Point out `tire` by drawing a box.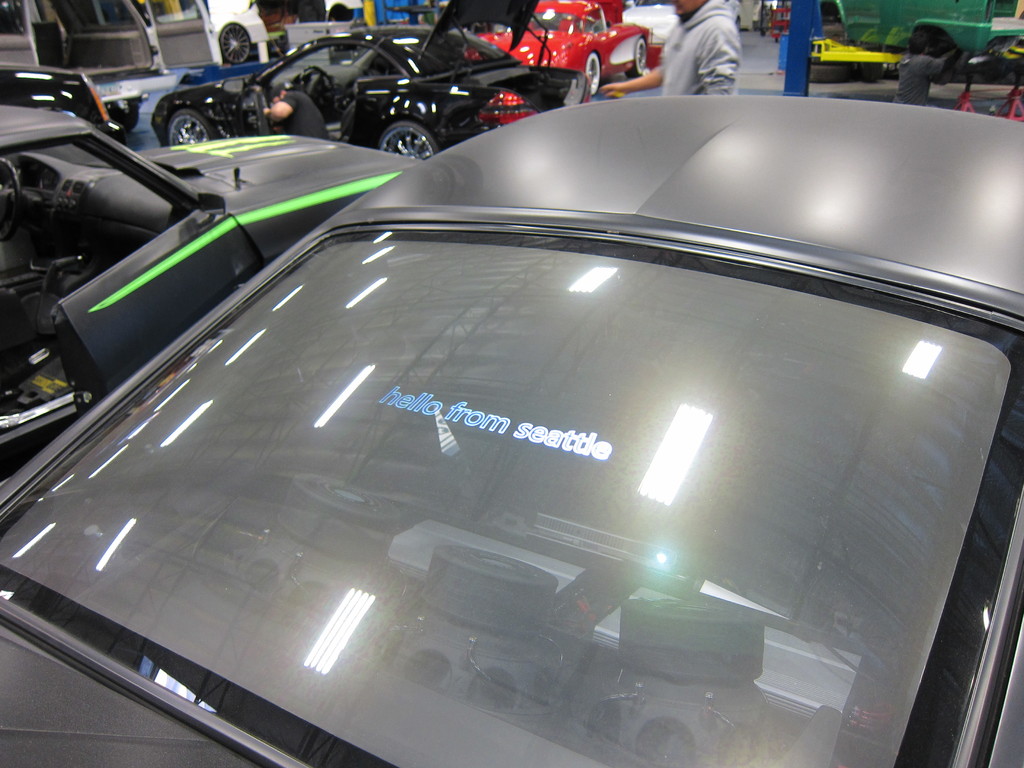
<box>112,101,138,131</box>.
